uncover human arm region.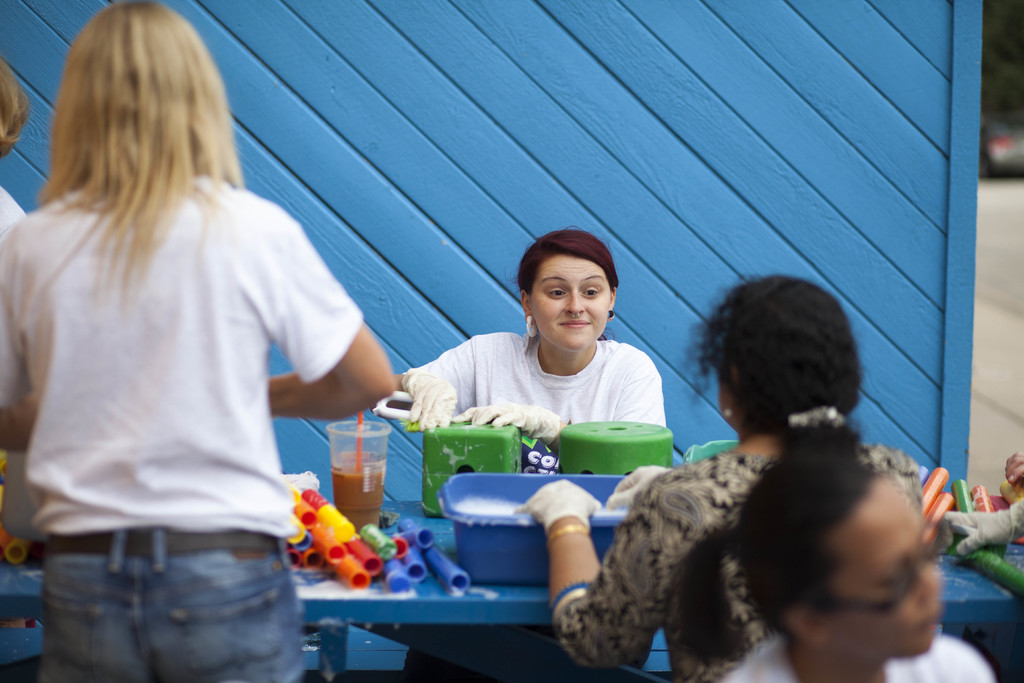
Uncovered: bbox=(0, 213, 70, 453).
